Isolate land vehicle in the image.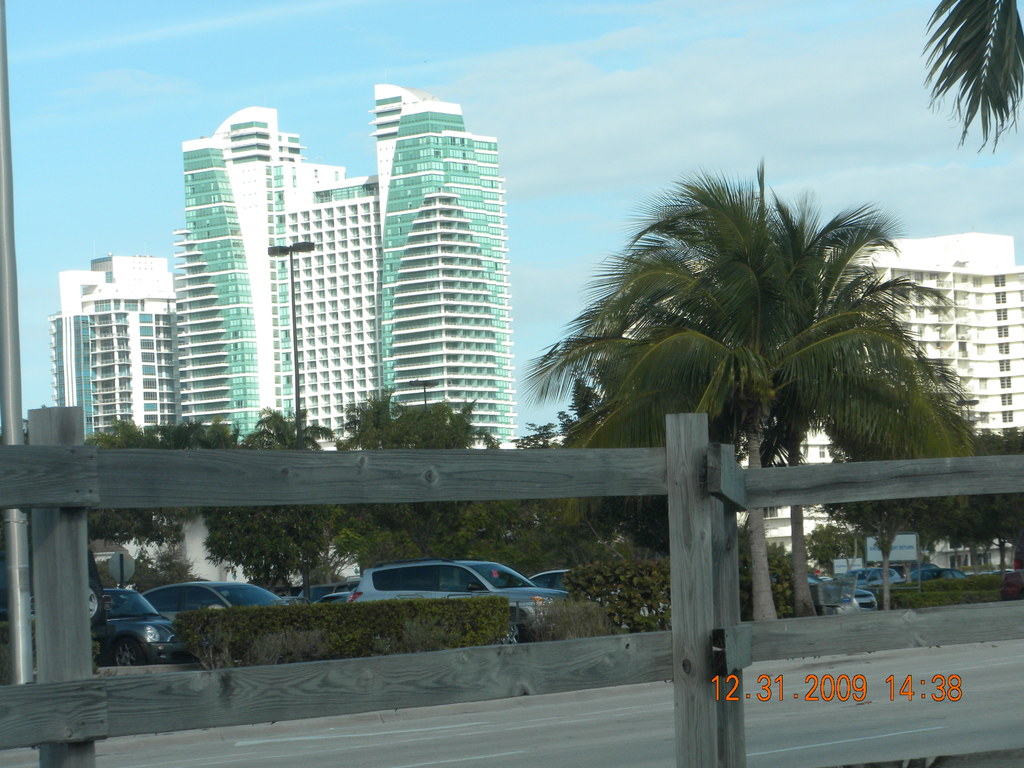
Isolated region: {"x1": 522, "y1": 573, "x2": 668, "y2": 626}.
